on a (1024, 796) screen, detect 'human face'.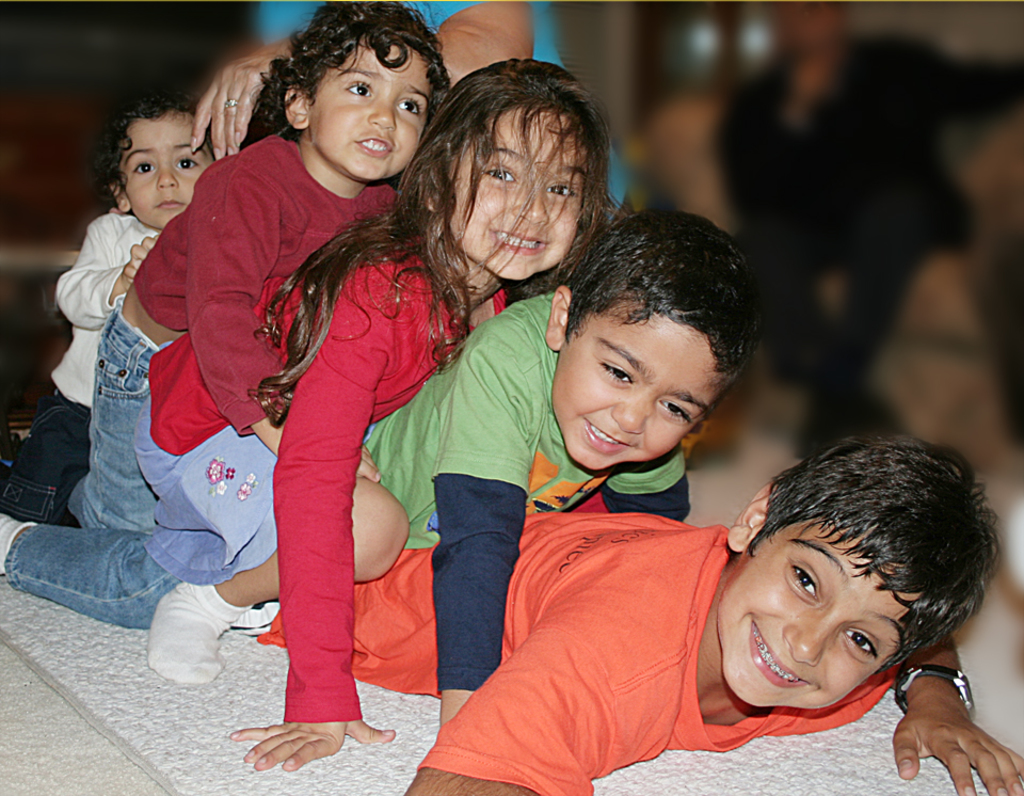
{"left": 446, "top": 108, "right": 588, "bottom": 284}.
